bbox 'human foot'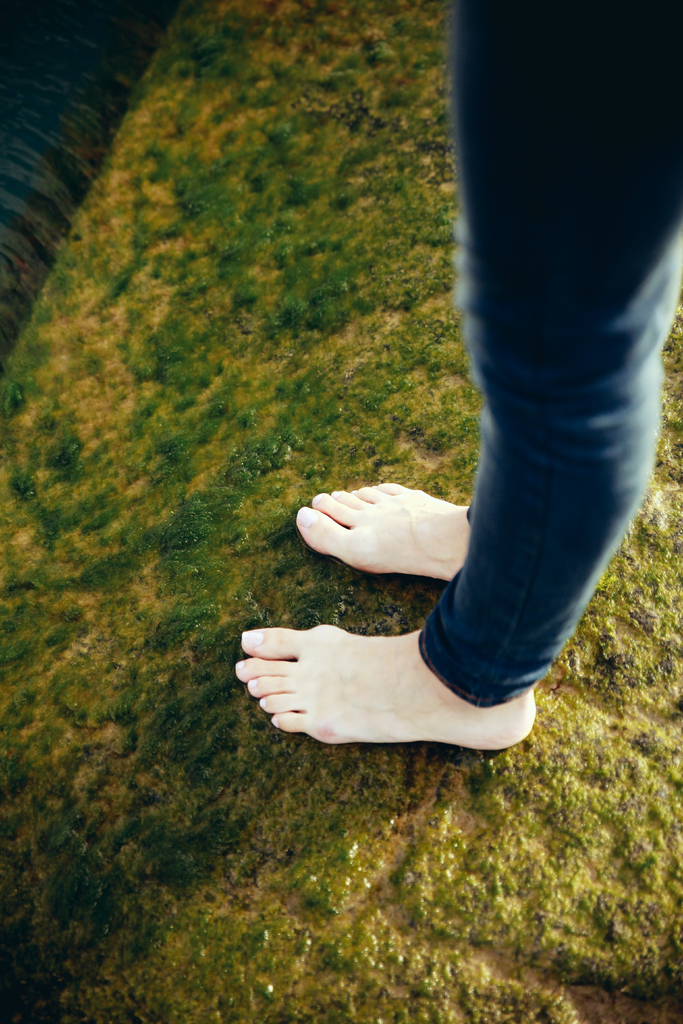
left=223, top=610, right=547, bottom=756
